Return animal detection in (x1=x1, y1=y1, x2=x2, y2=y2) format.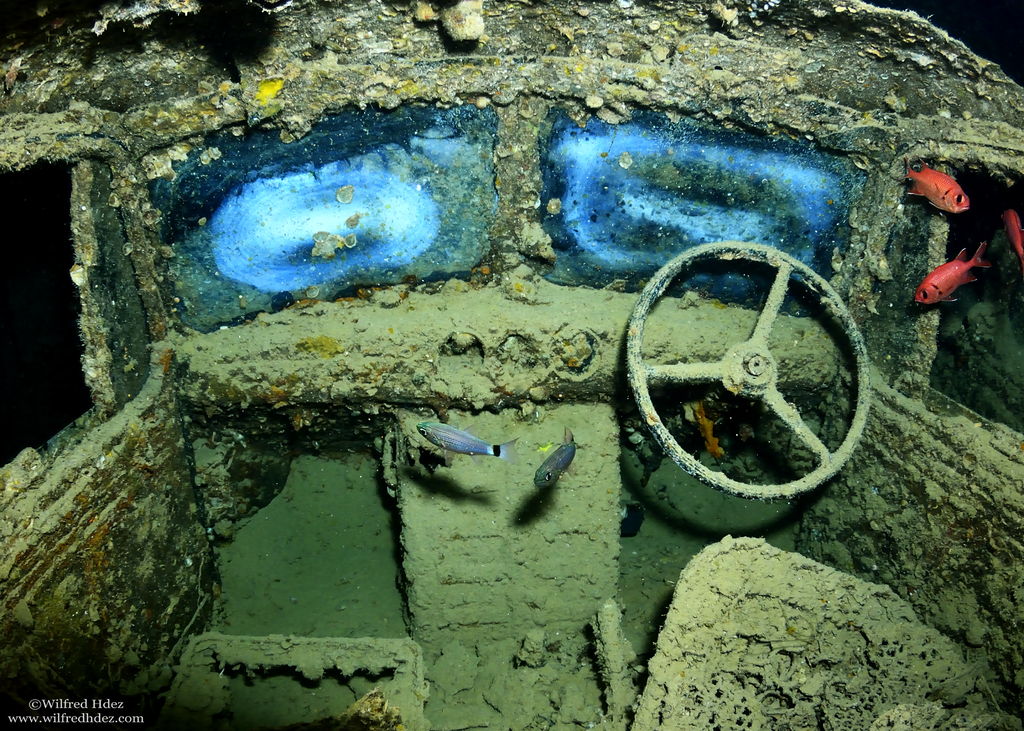
(x1=531, y1=430, x2=578, y2=490).
